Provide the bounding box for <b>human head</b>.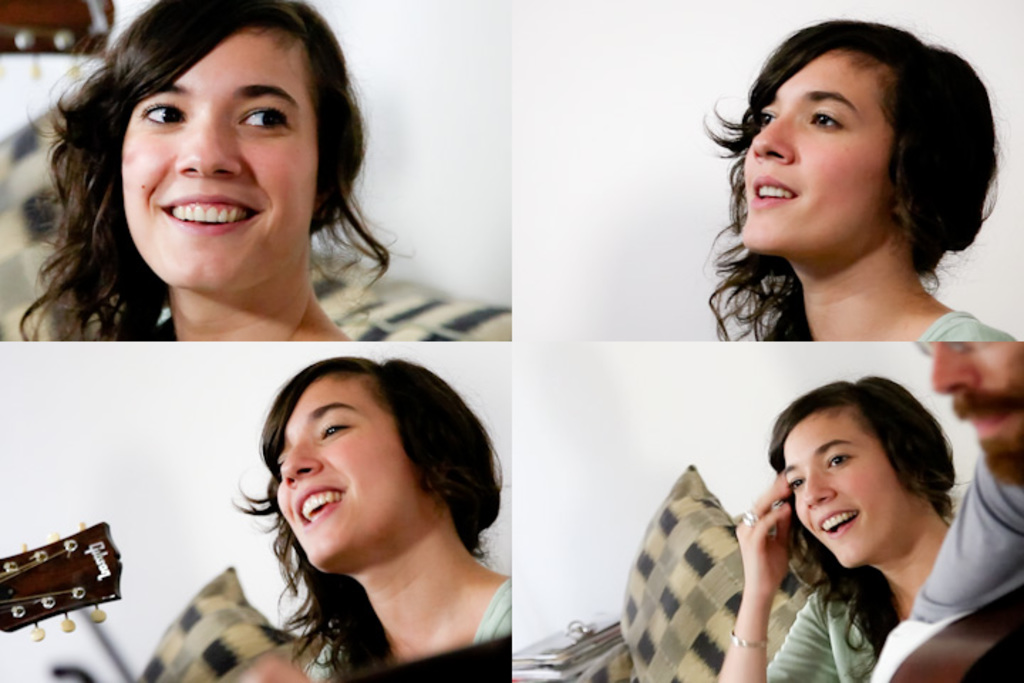
698/14/1003/293.
